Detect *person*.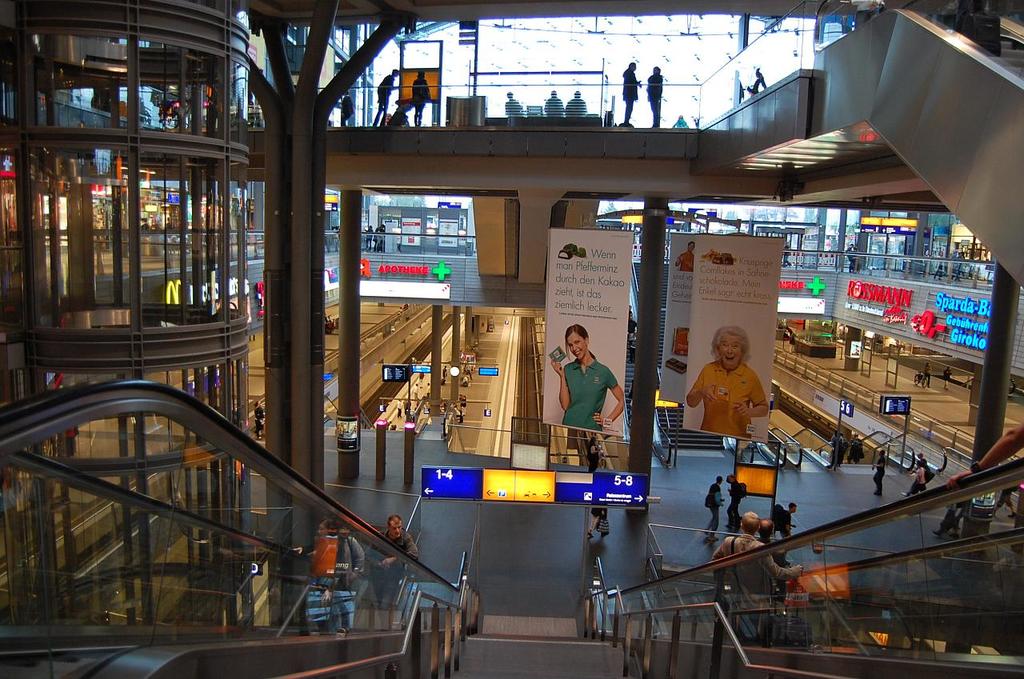
Detected at left=374, top=65, right=406, bottom=128.
